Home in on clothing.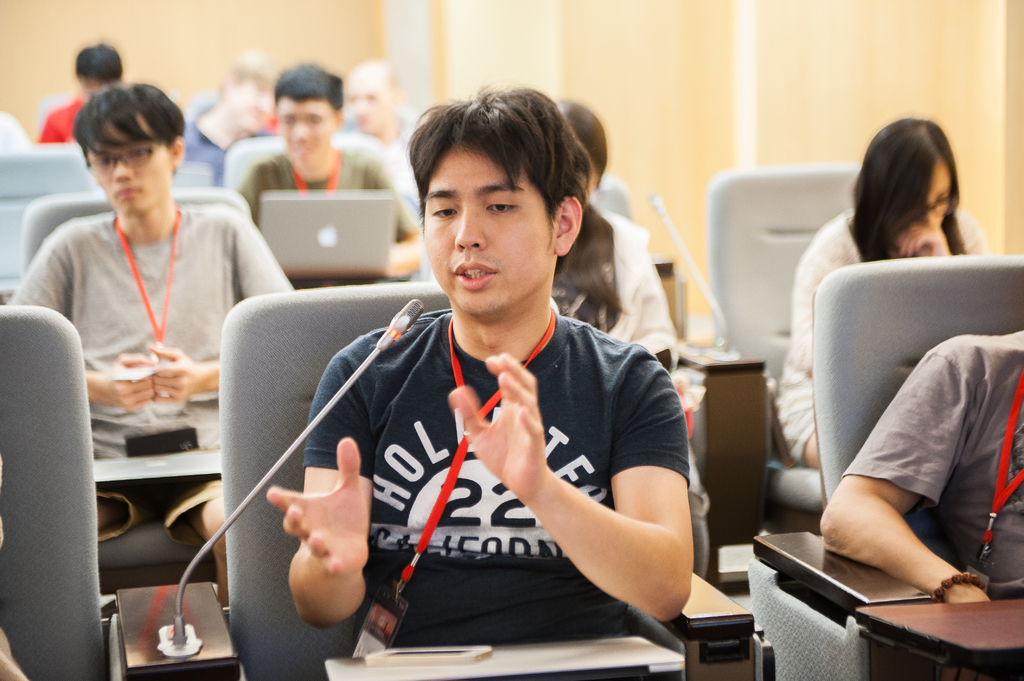
Homed in at box=[276, 257, 701, 660].
